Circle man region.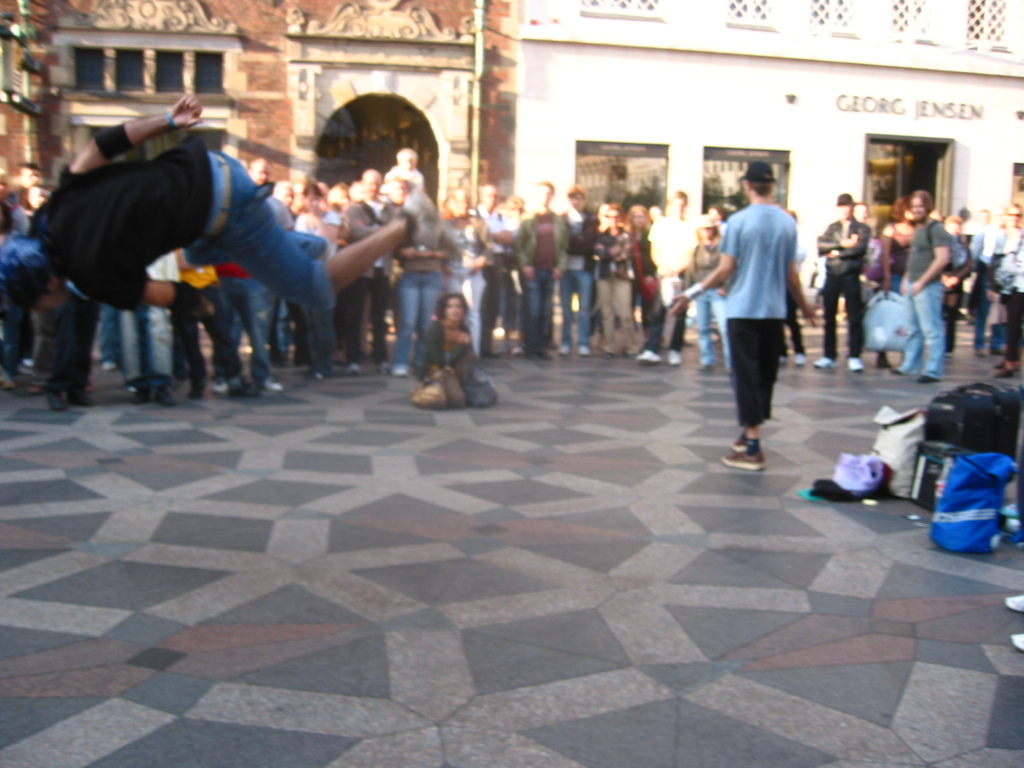
Region: detection(886, 181, 959, 387).
